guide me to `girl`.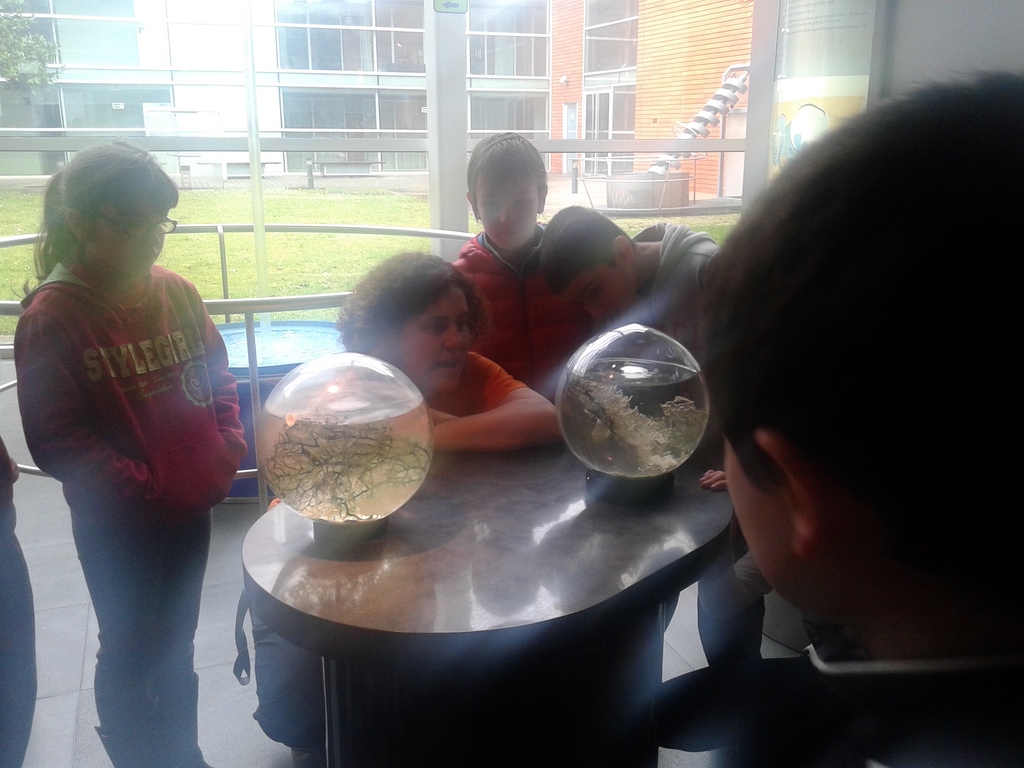
Guidance: <region>5, 131, 250, 767</region>.
